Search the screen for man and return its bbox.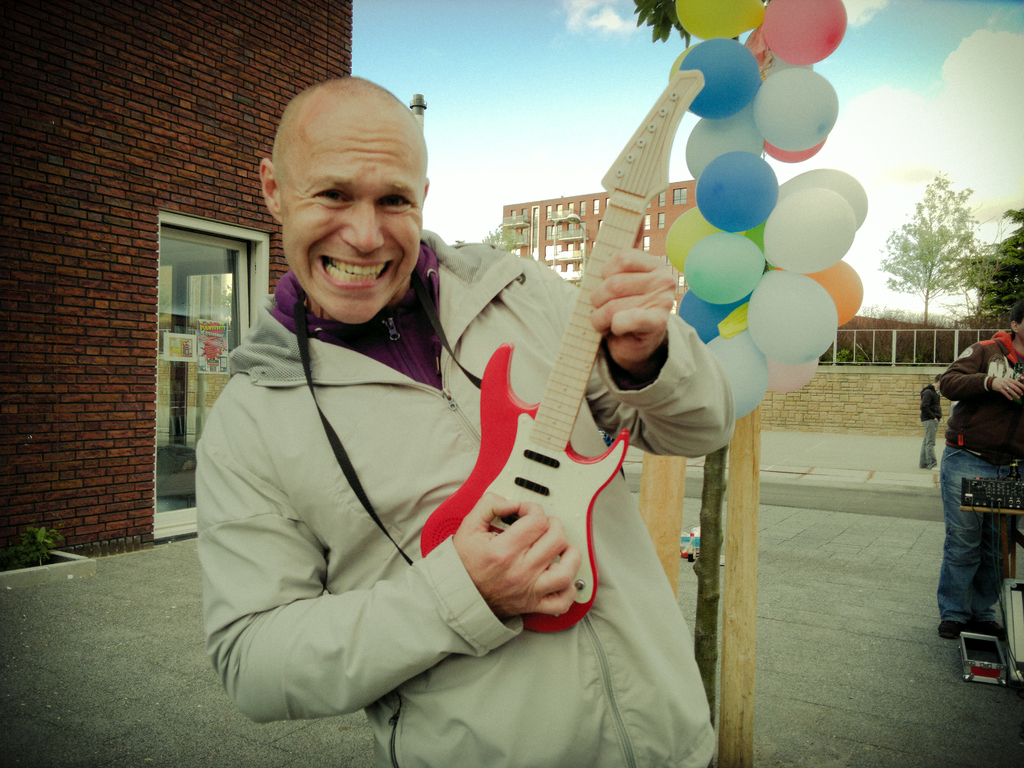
Found: box=[931, 302, 1023, 643].
